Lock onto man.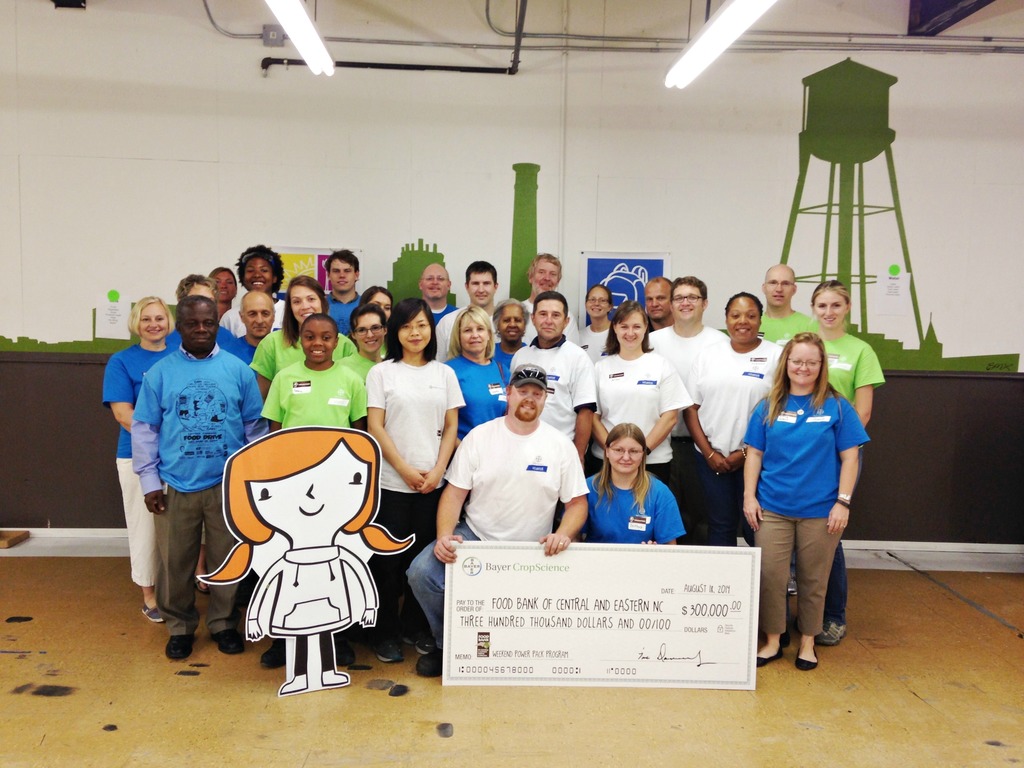
Locked: 643/273/730/540.
